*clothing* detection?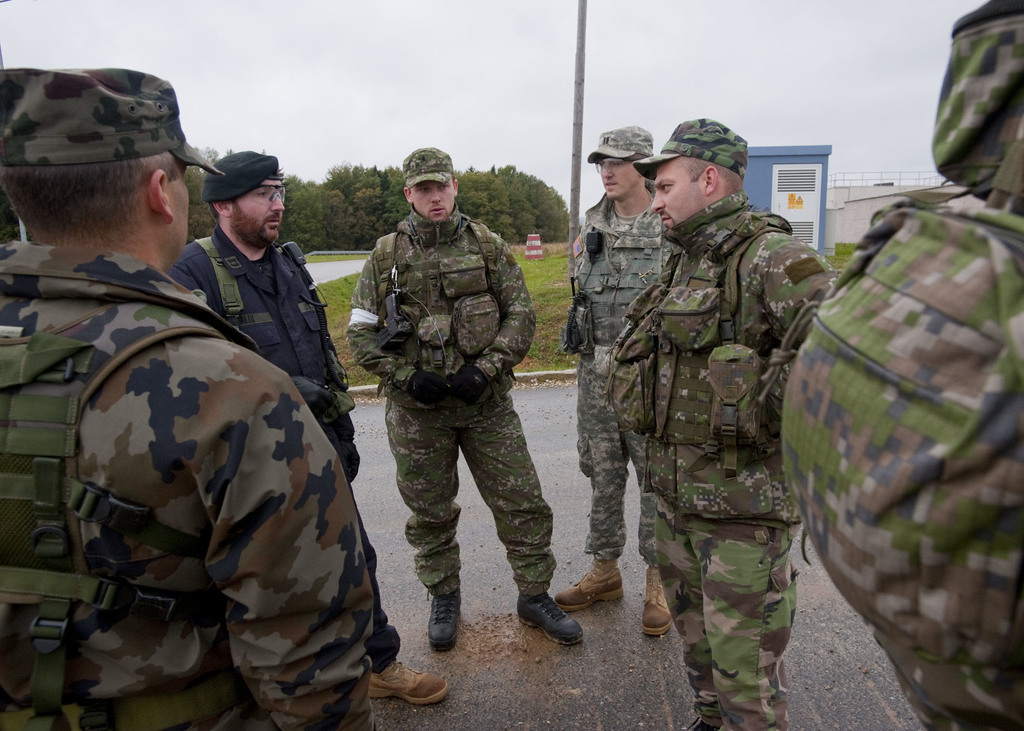
173/226/408/671
